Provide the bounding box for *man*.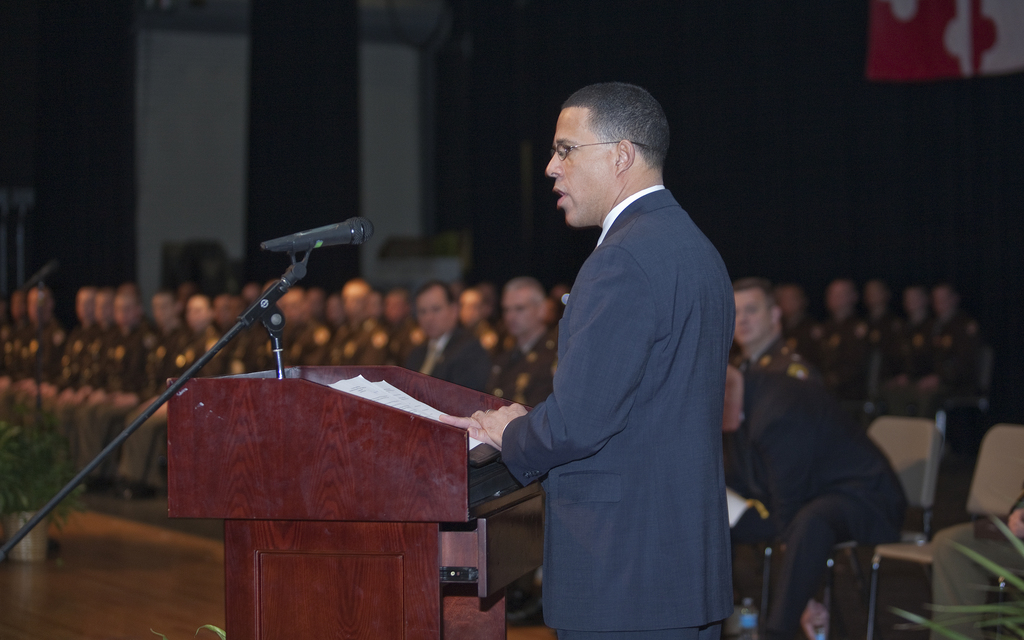
(left=49, top=290, right=90, bottom=461).
